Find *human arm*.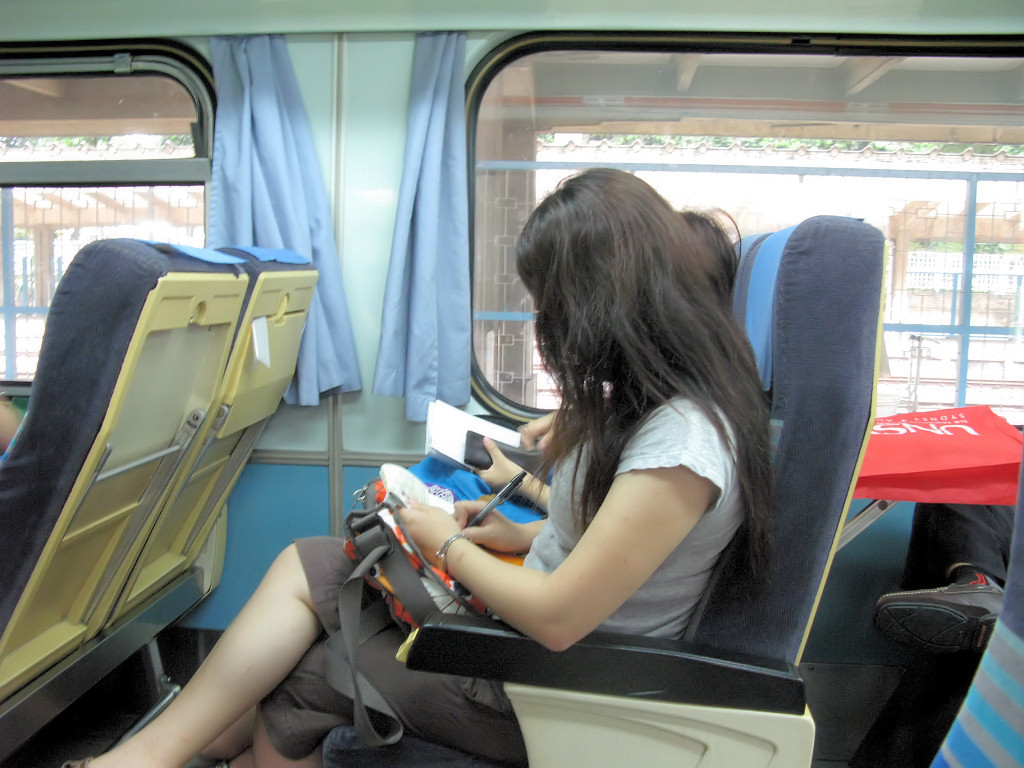
bbox=(512, 385, 629, 459).
